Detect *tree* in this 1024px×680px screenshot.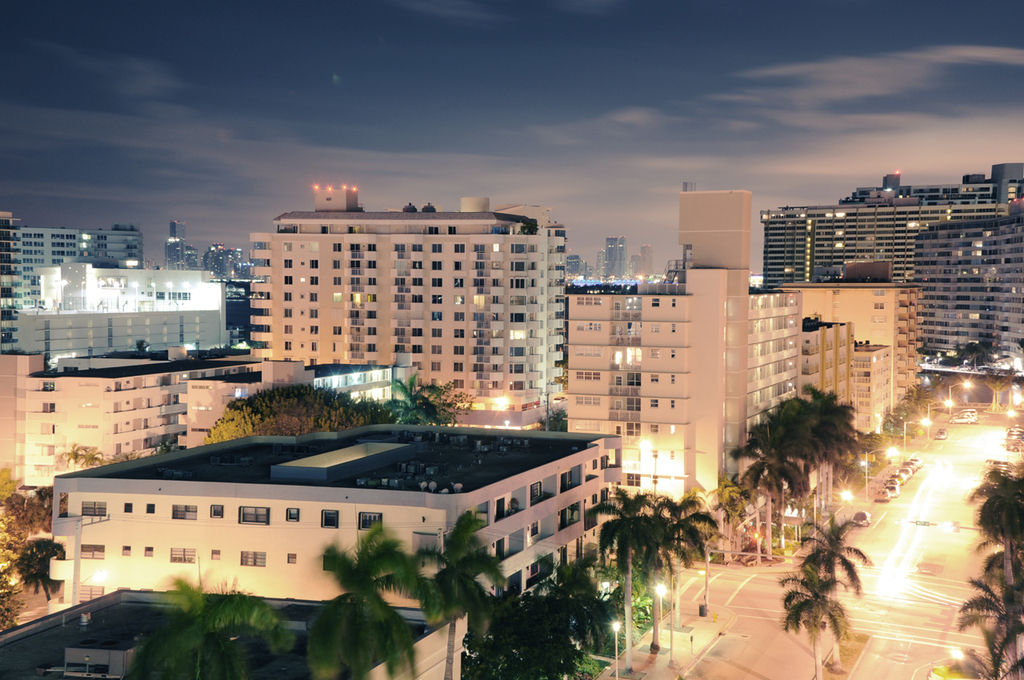
Detection: [386, 375, 435, 426].
